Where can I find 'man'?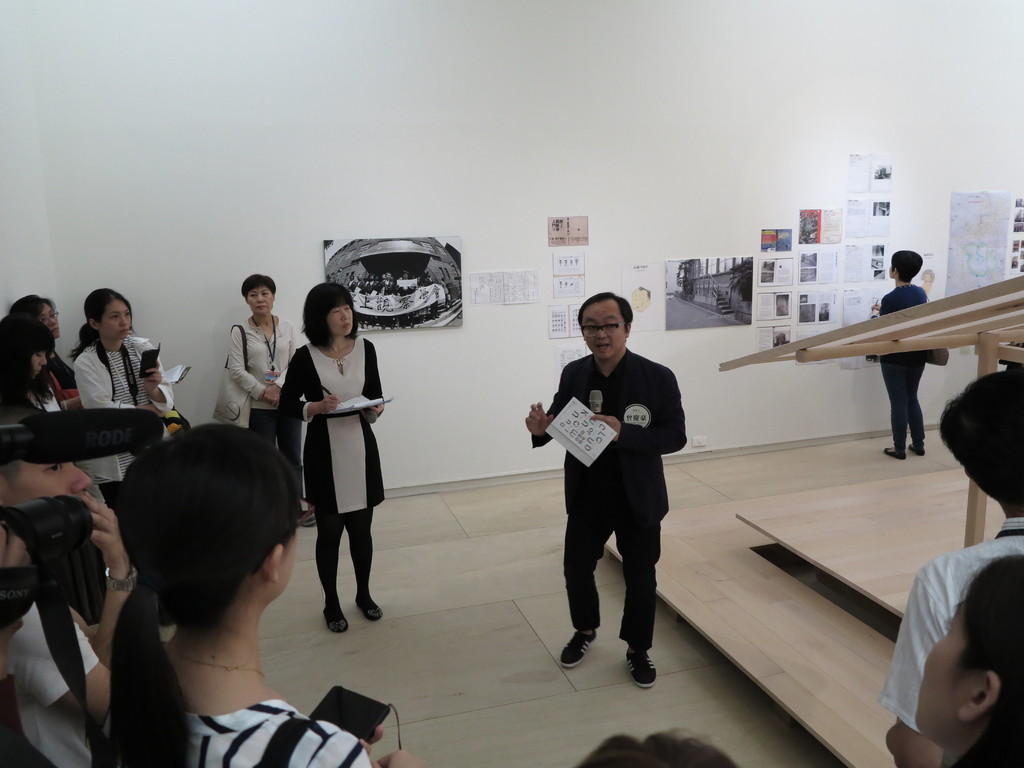
You can find it at x1=535 y1=314 x2=690 y2=689.
